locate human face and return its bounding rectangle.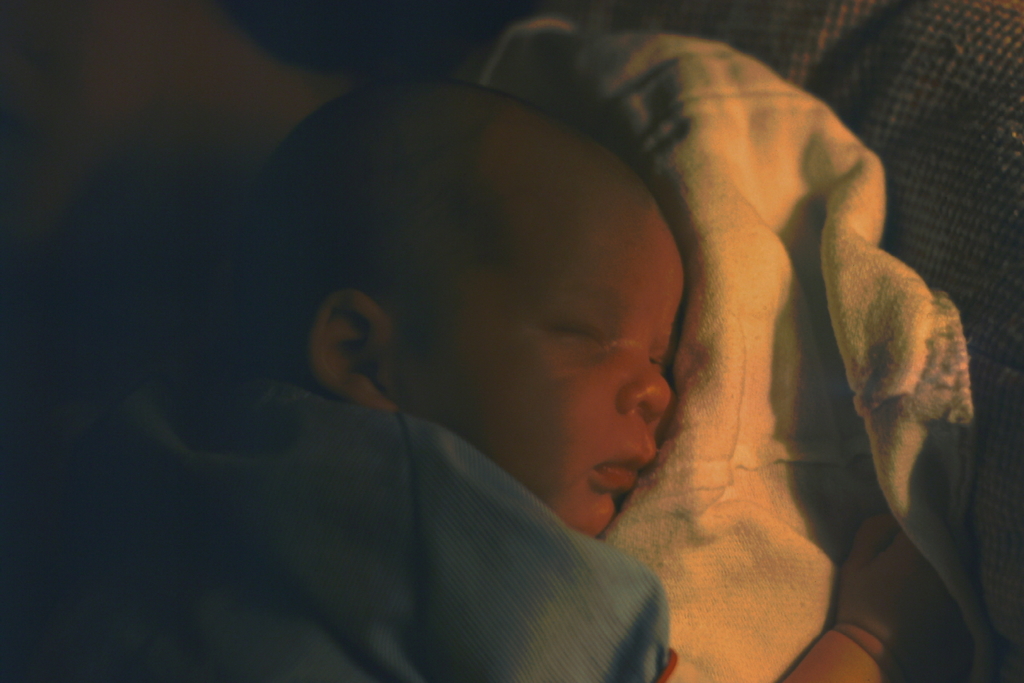
400/193/689/534.
